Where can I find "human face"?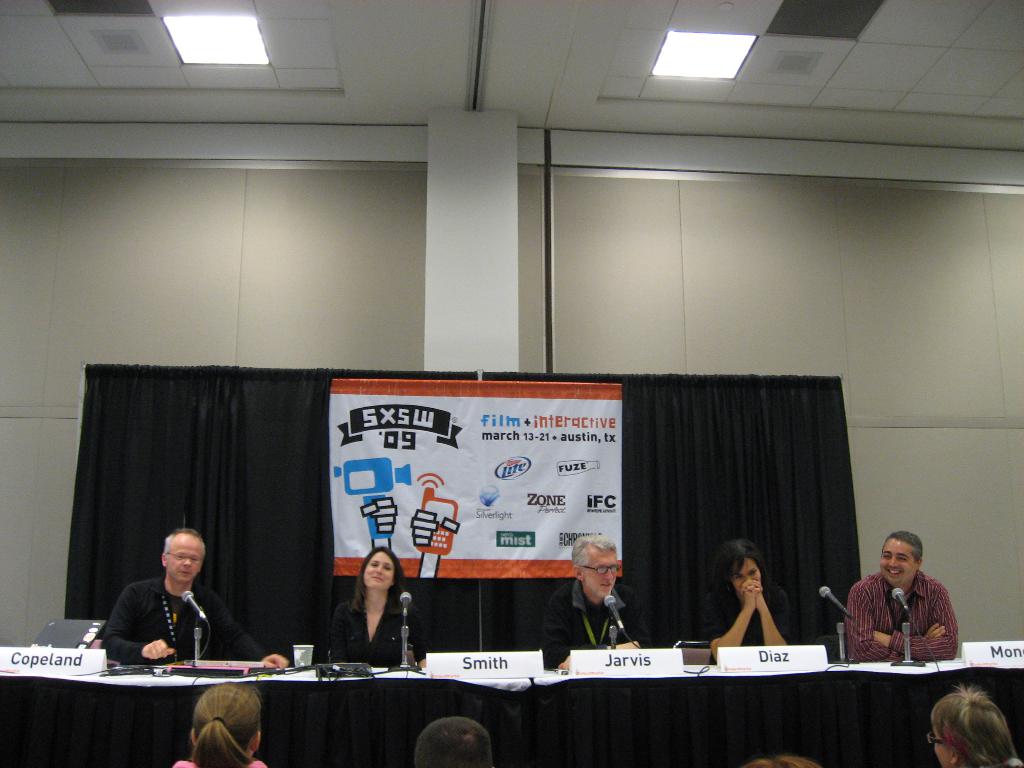
You can find it at (583,545,615,599).
